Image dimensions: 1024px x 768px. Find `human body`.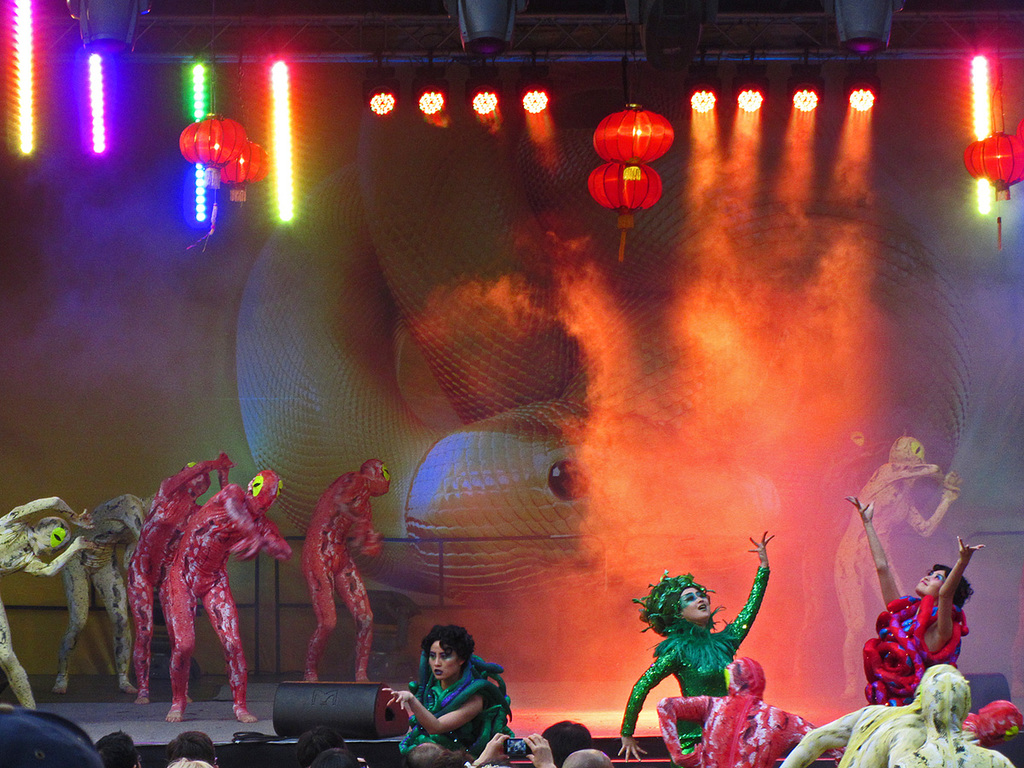
<bbox>832, 461, 954, 643</bbox>.
